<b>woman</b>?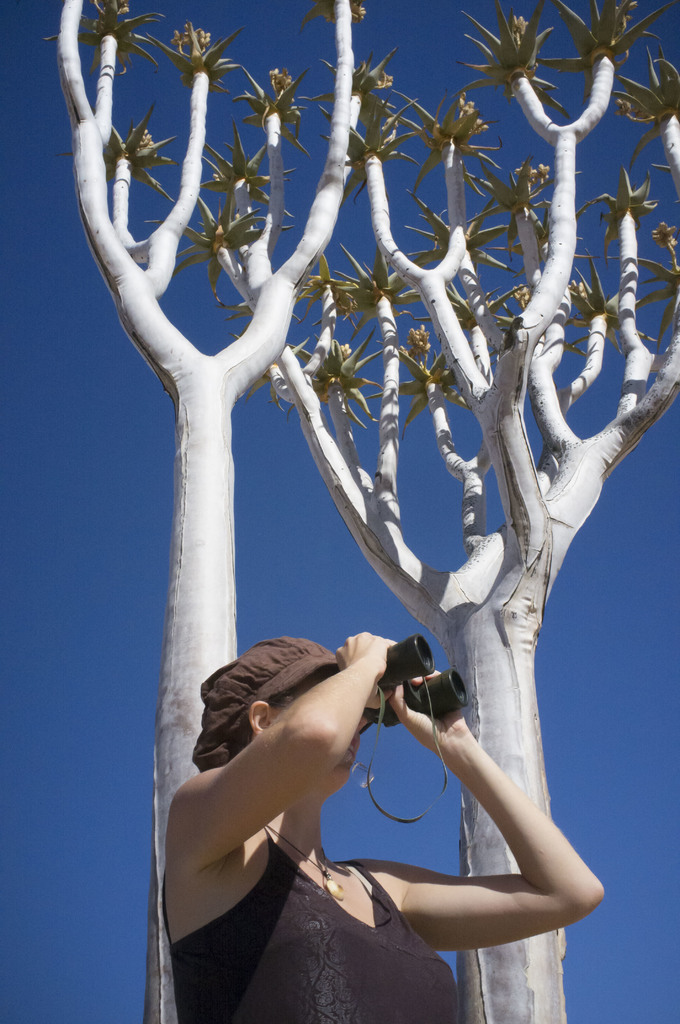
<region>147, 617, 612, 1011</region>
